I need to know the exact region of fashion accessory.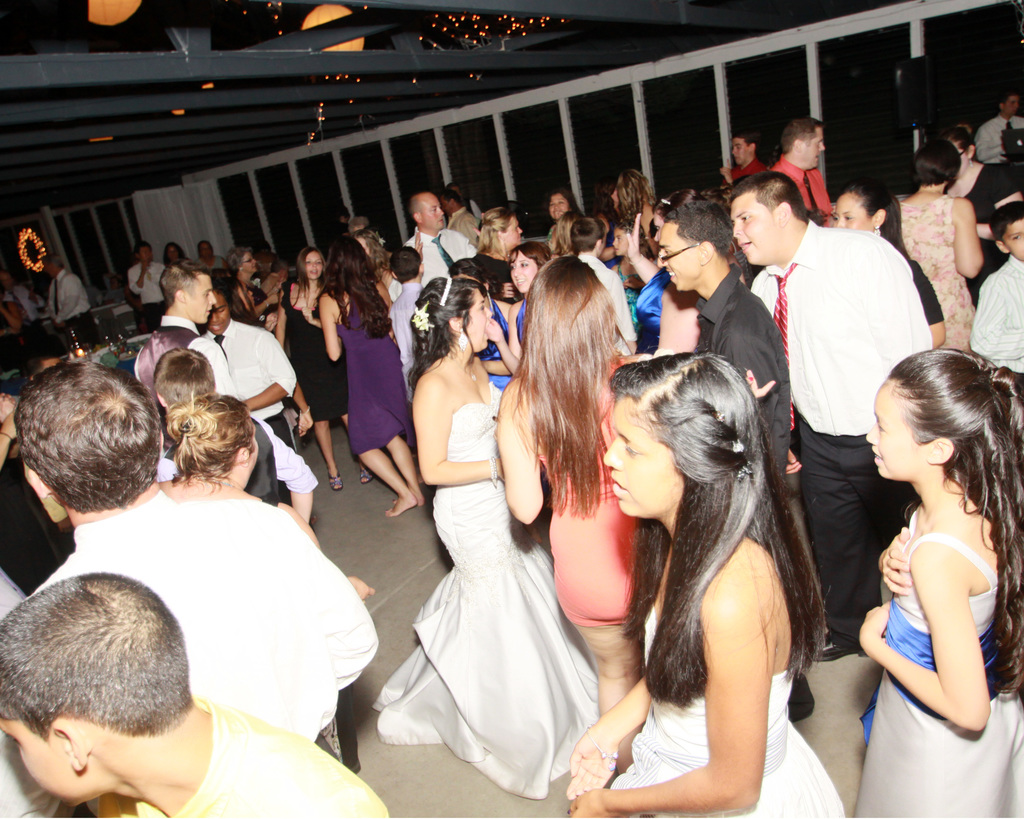
Region: [x1=801, y1=170, x2=819, y2=210].
